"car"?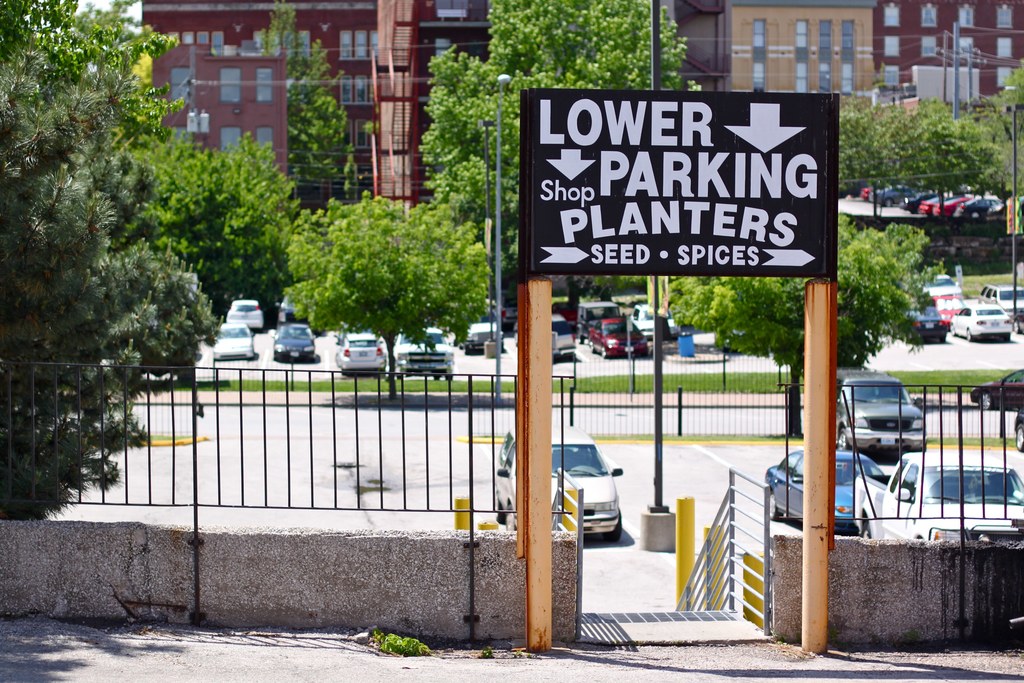
left=772, top=454, right=883, bottom=523
